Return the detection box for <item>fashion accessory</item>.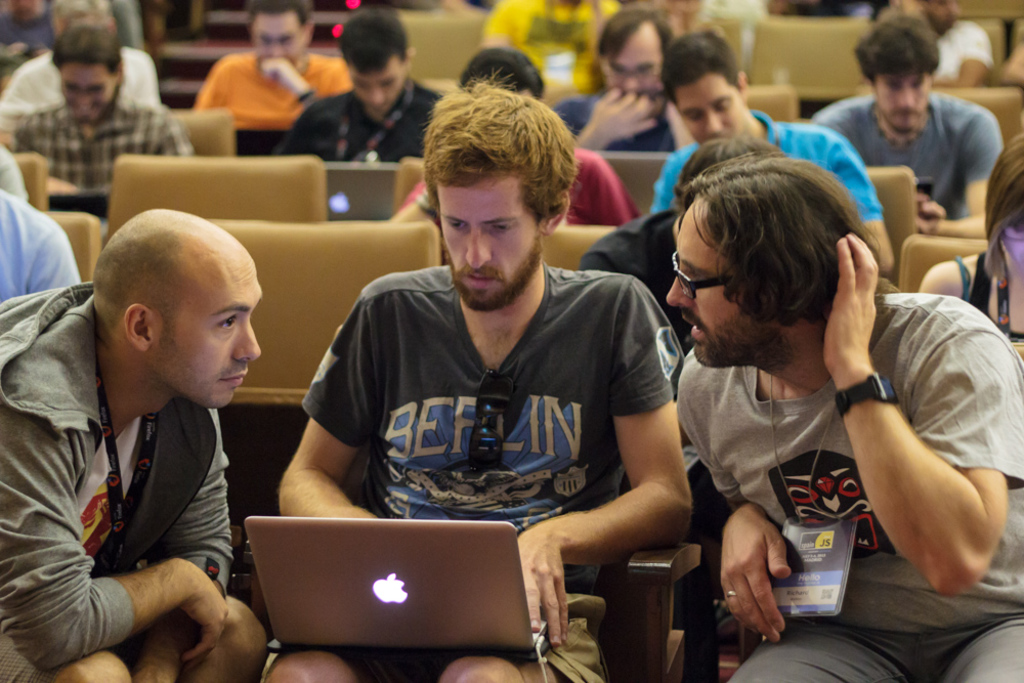
{"x1": 468, "y1": 370, "x2": 517, "y2": 468}.
